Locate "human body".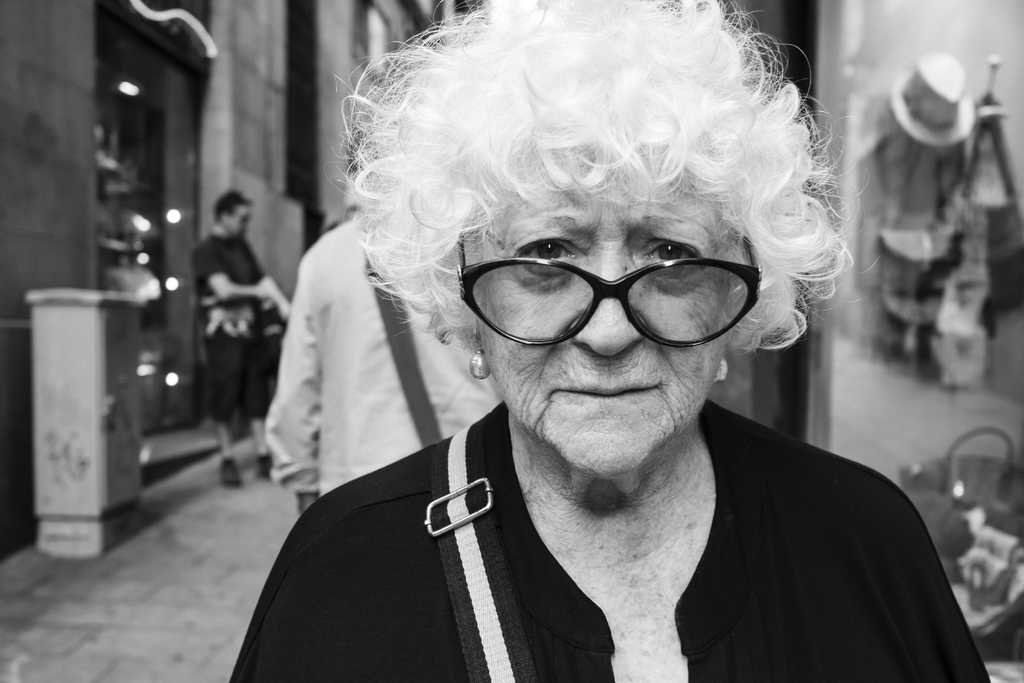
Bounding box: (left=193, top=235, right=296, bottom=490).
